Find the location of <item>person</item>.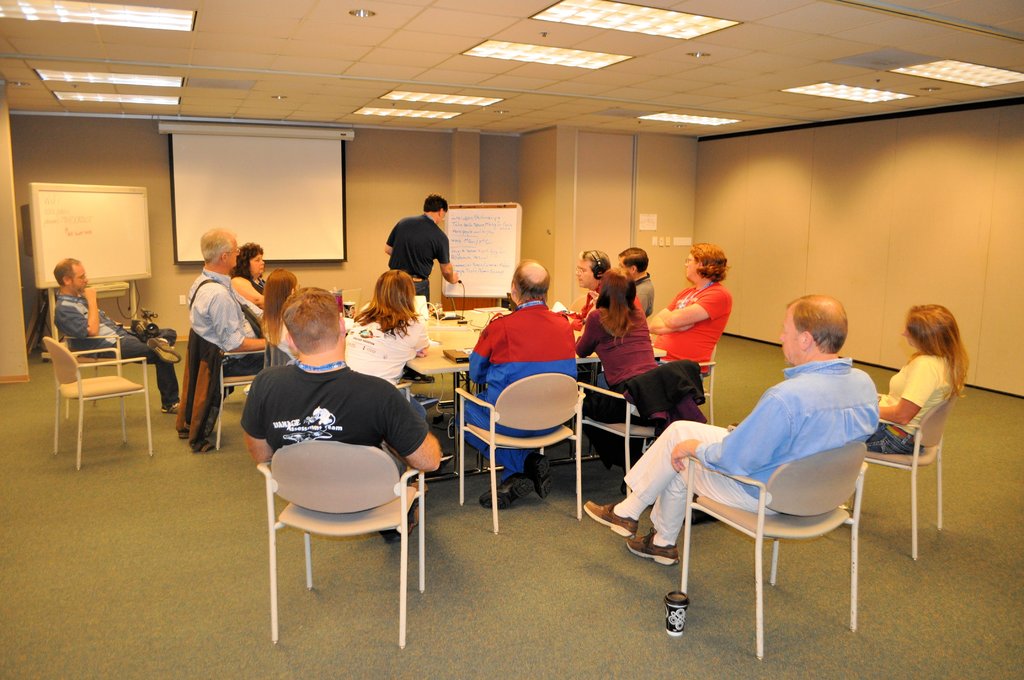
Location: bbox=[620, 248, 655, 318].
